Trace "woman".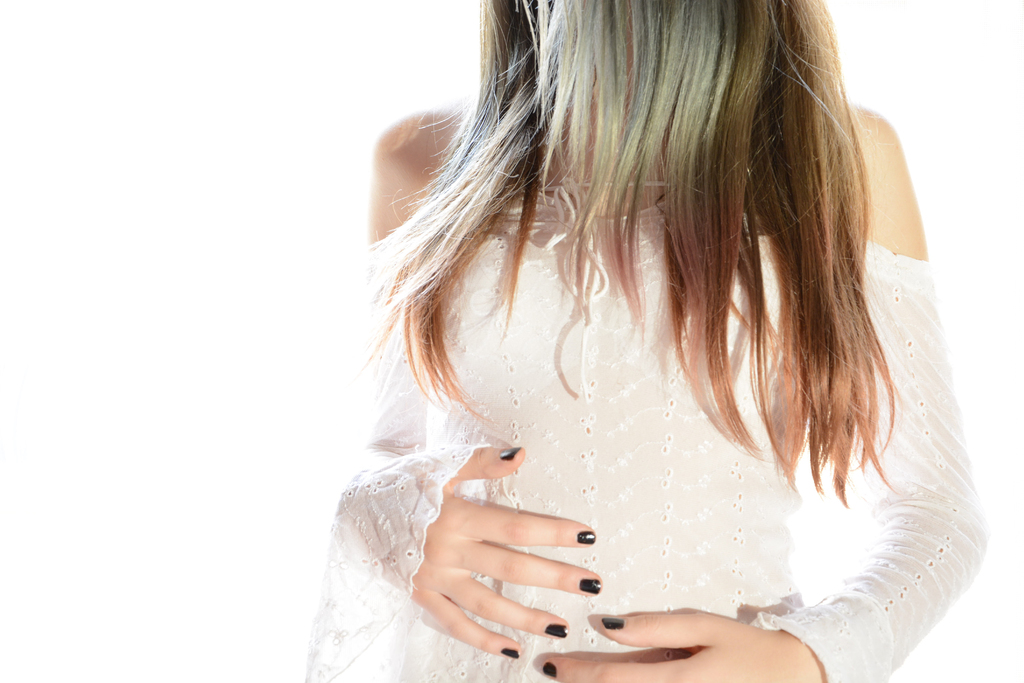
Traced to <box>319,0,989,682</box>.
